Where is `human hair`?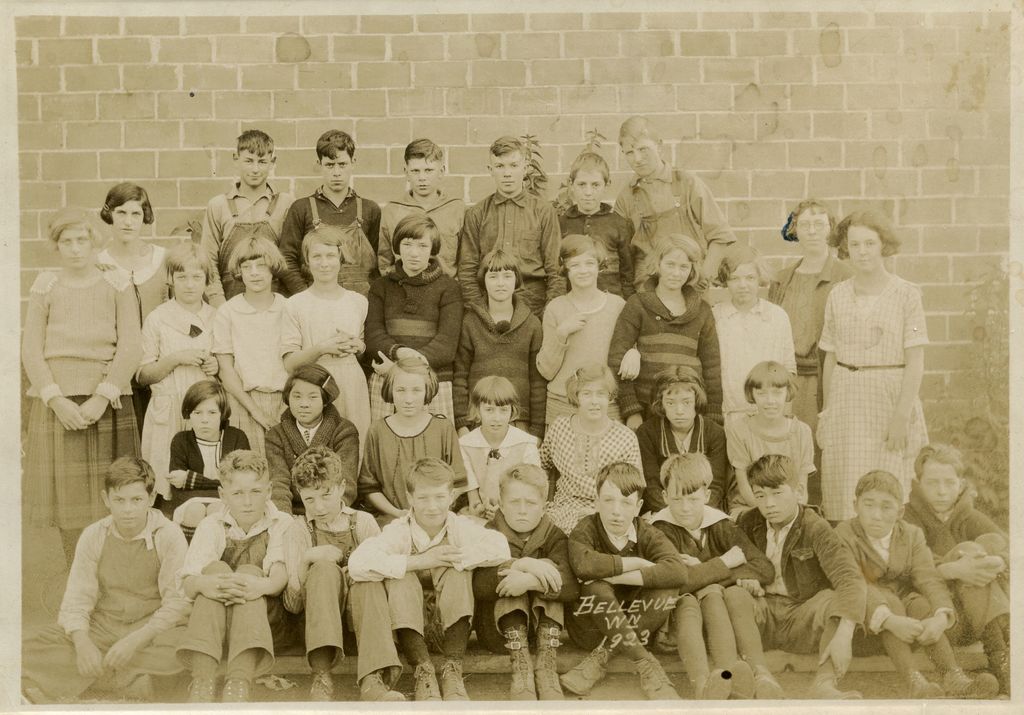
detection(657, 455, 715, 499).
